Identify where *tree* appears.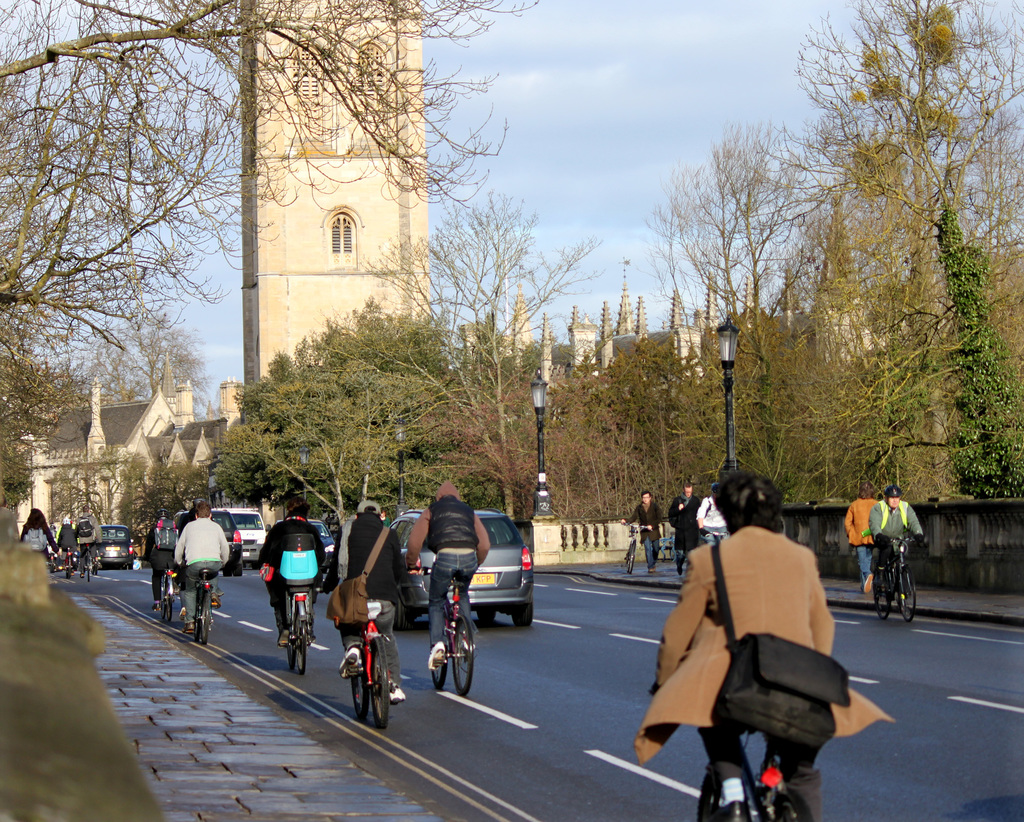
Appears at {"x1": 372, "y1": 189, "x2": 605, "y2": 520}.
